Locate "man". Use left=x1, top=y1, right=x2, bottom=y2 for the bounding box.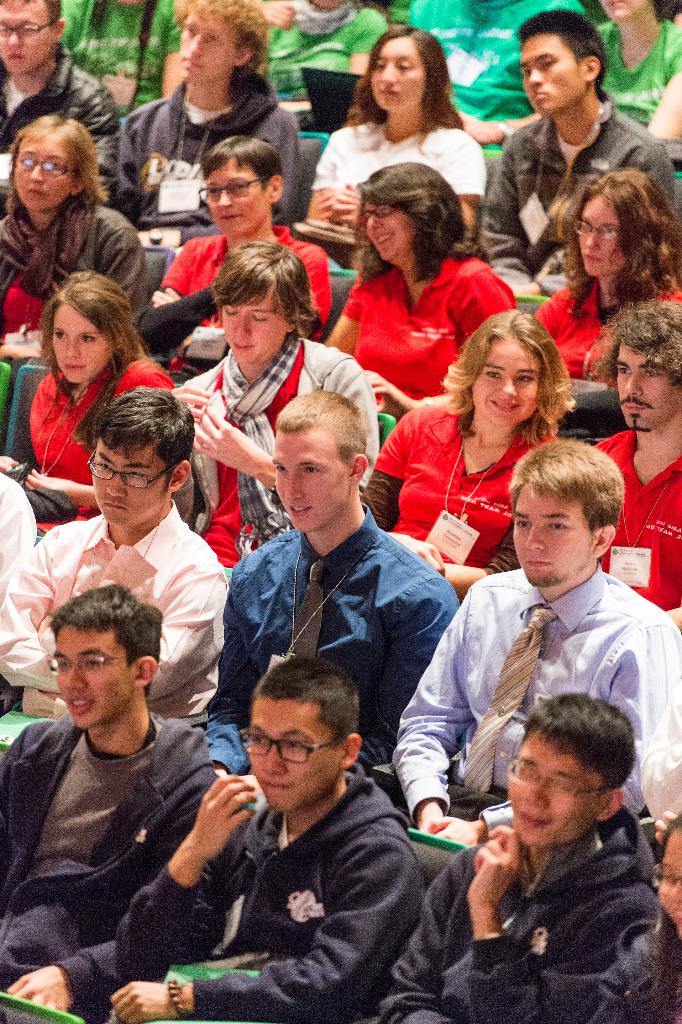
left=0, top=0, right=121, bottom=148.
